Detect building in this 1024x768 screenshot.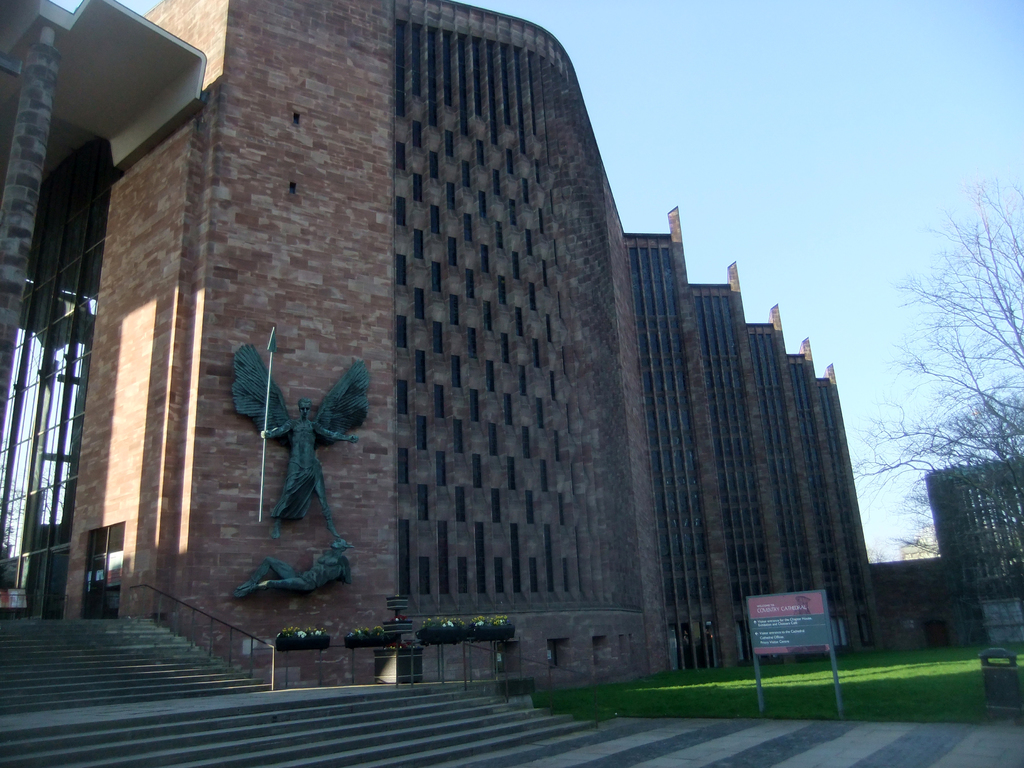
Detection: [x1=920, y1=458, x2=1023, y2=650].
